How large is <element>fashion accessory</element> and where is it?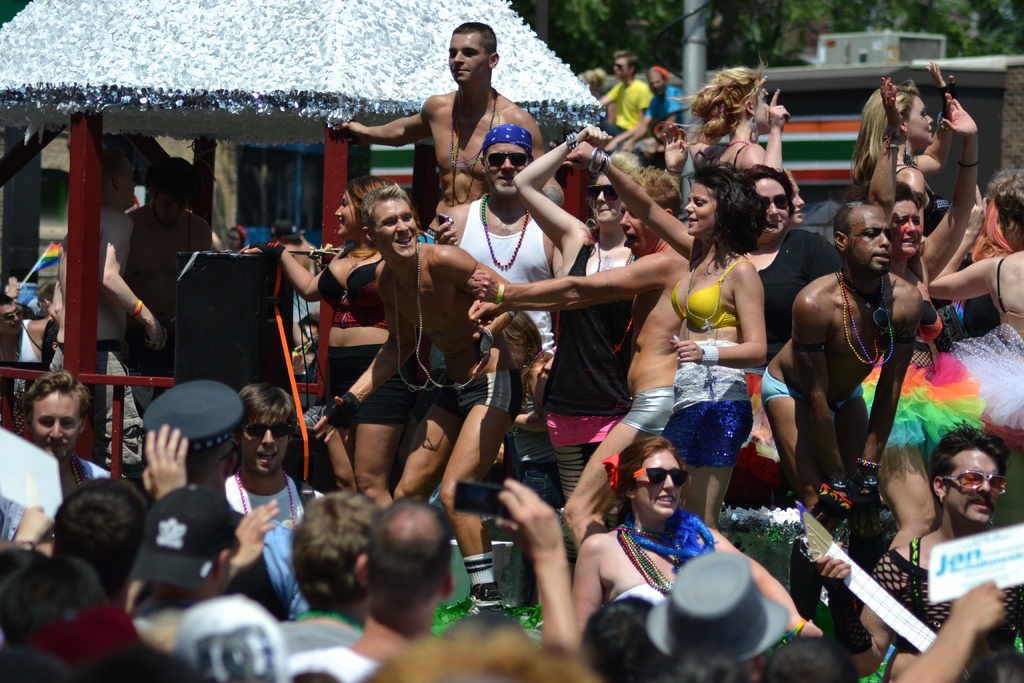
Bounding box: <bbox>763, 193, 786, 205</bbox>.
